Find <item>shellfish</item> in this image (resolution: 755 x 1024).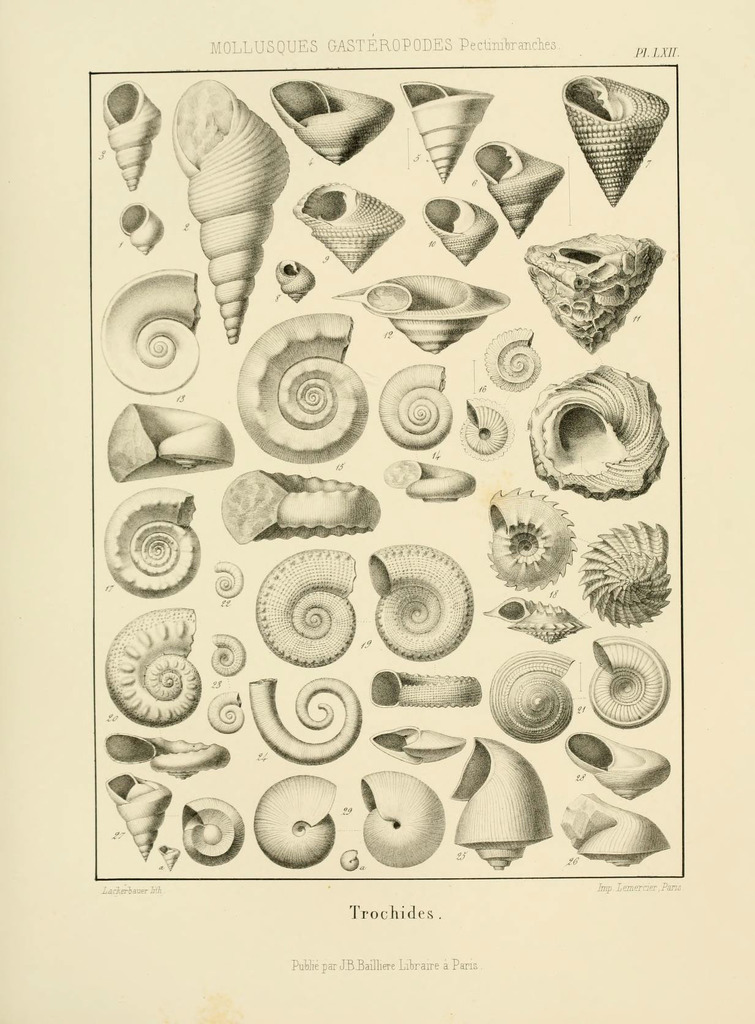
[left=121, top=204, right=163, bottom=257].
